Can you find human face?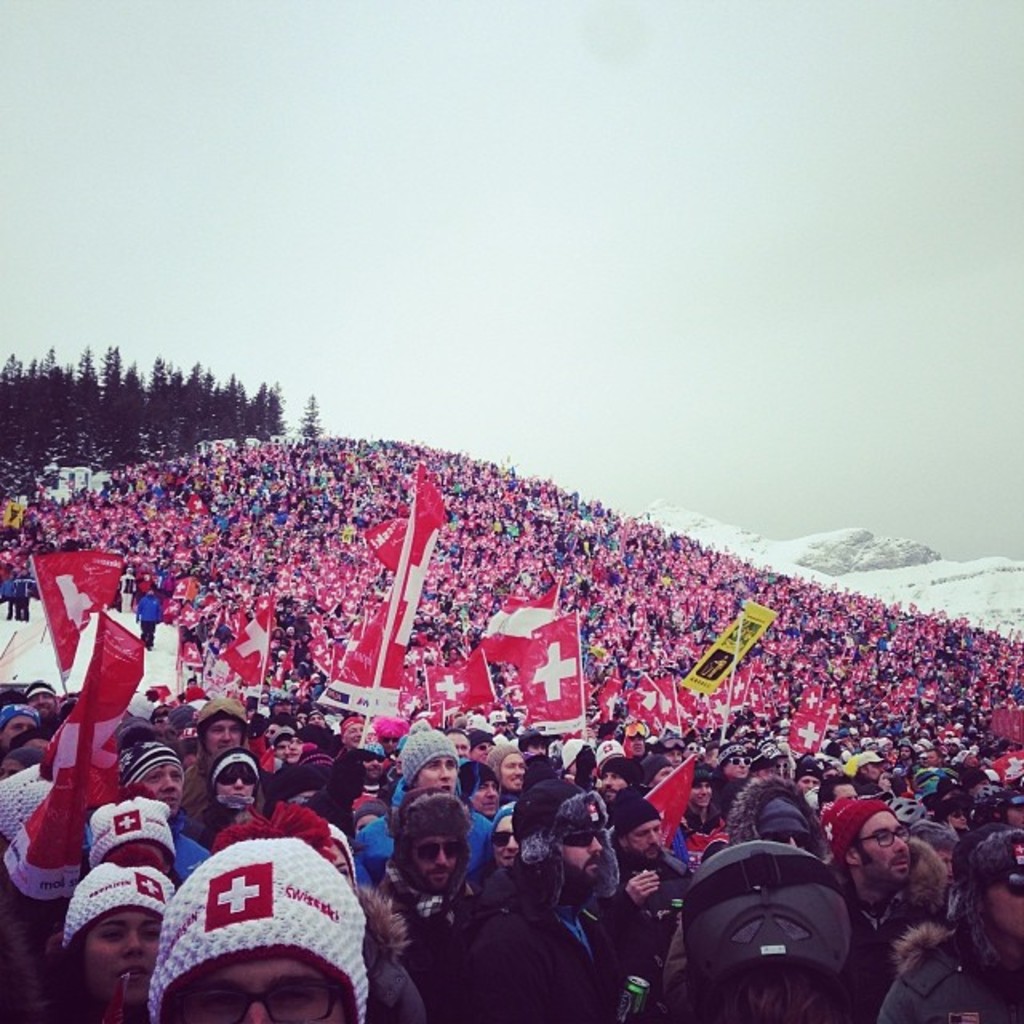
Yes, bounding box: crop(448, 731, 467, 760).
